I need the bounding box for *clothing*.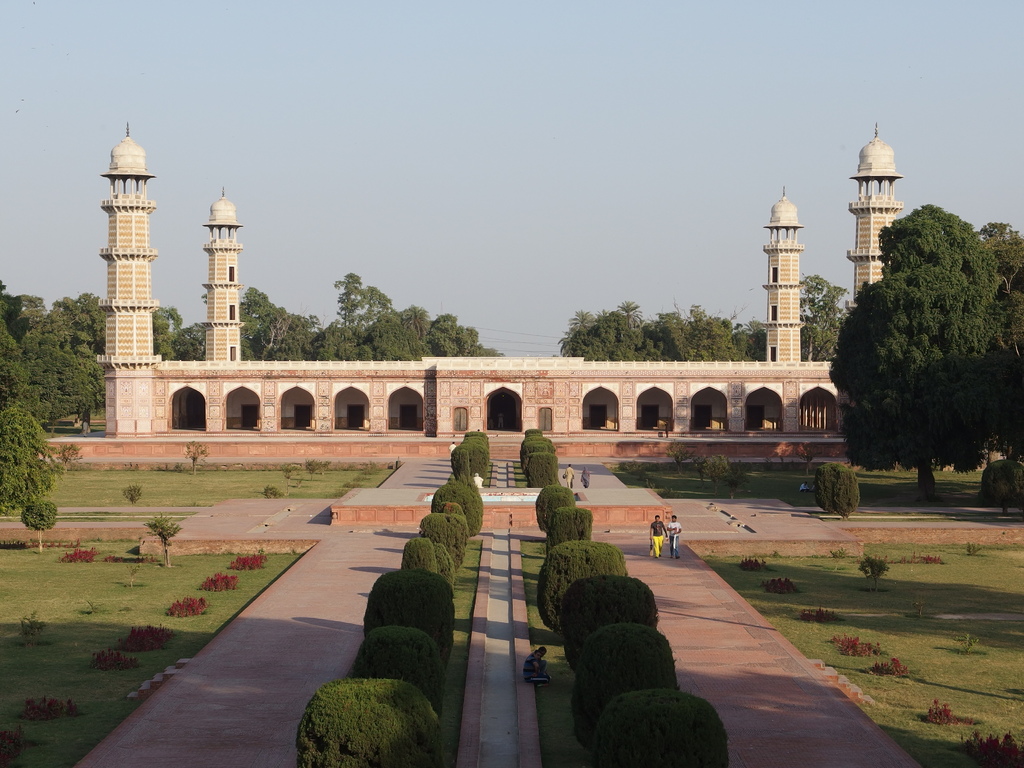
Here it is: locate(649, 520, 665, 561).
